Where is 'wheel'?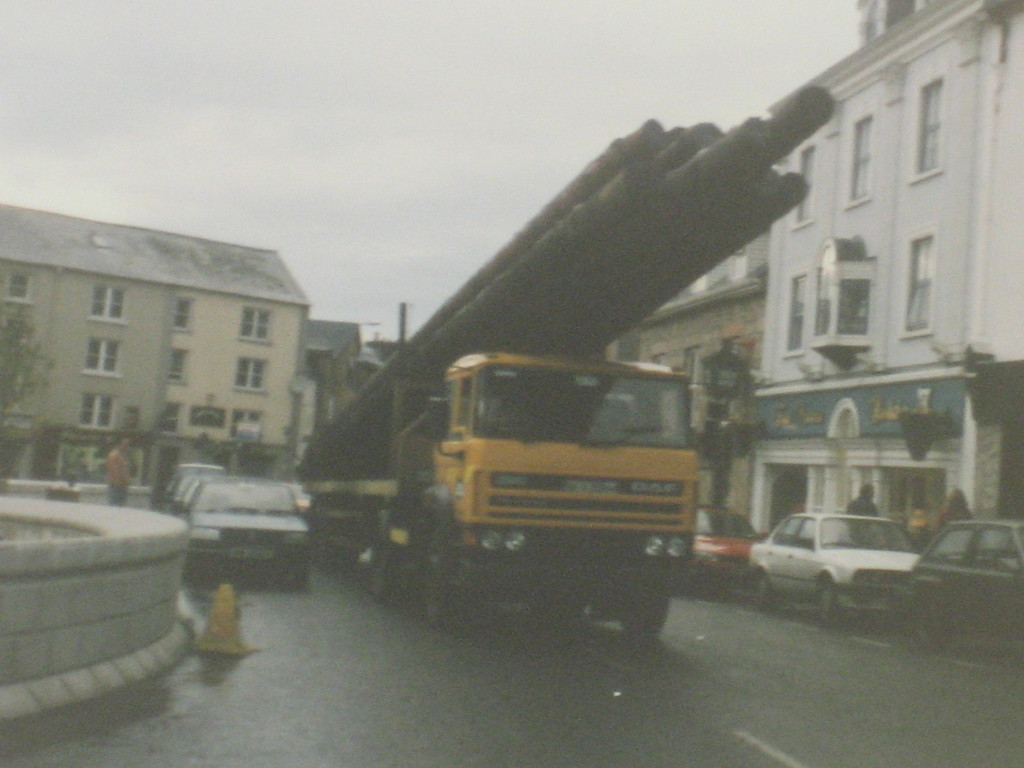
<region>746, 561, 782, 618</region>.
